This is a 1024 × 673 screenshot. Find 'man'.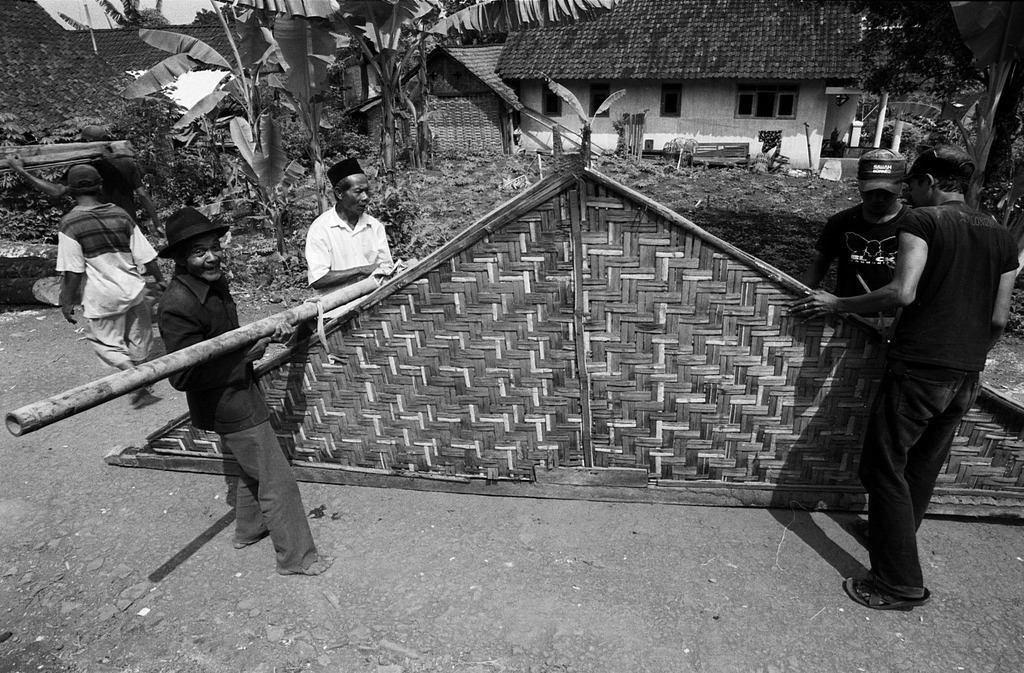
Bounding box: {"left": 808, "top": 145, "right": 908, "bottom": 331}.
